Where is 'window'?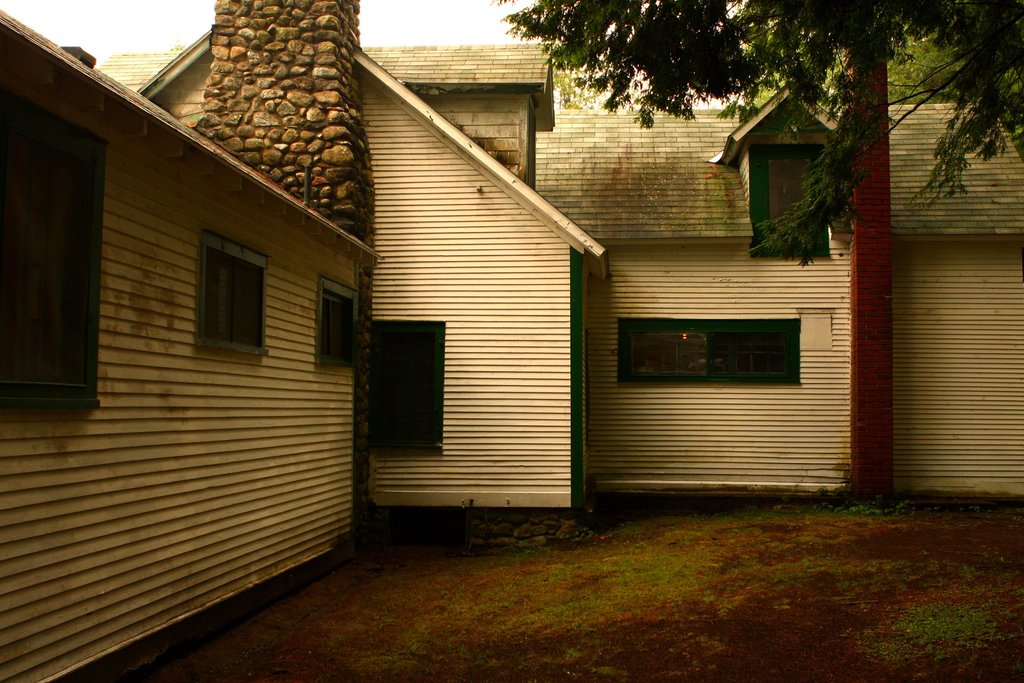
<bbox>0, 94, 103, 409</bbox>.
